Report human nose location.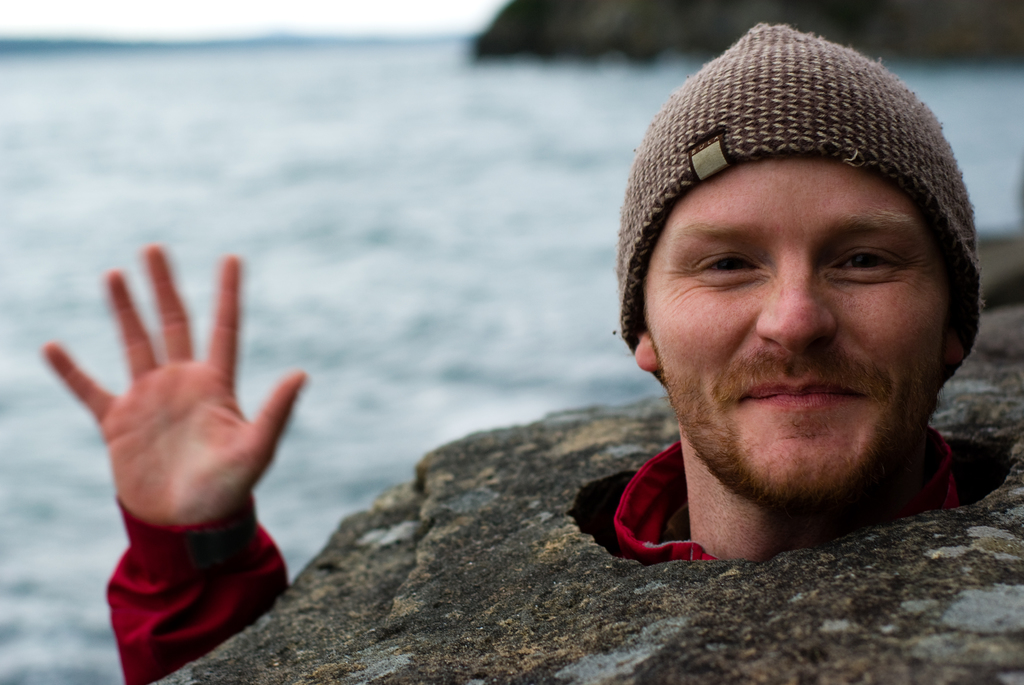
Report: [x1=754, y1=246, x2=838, y2=351].
